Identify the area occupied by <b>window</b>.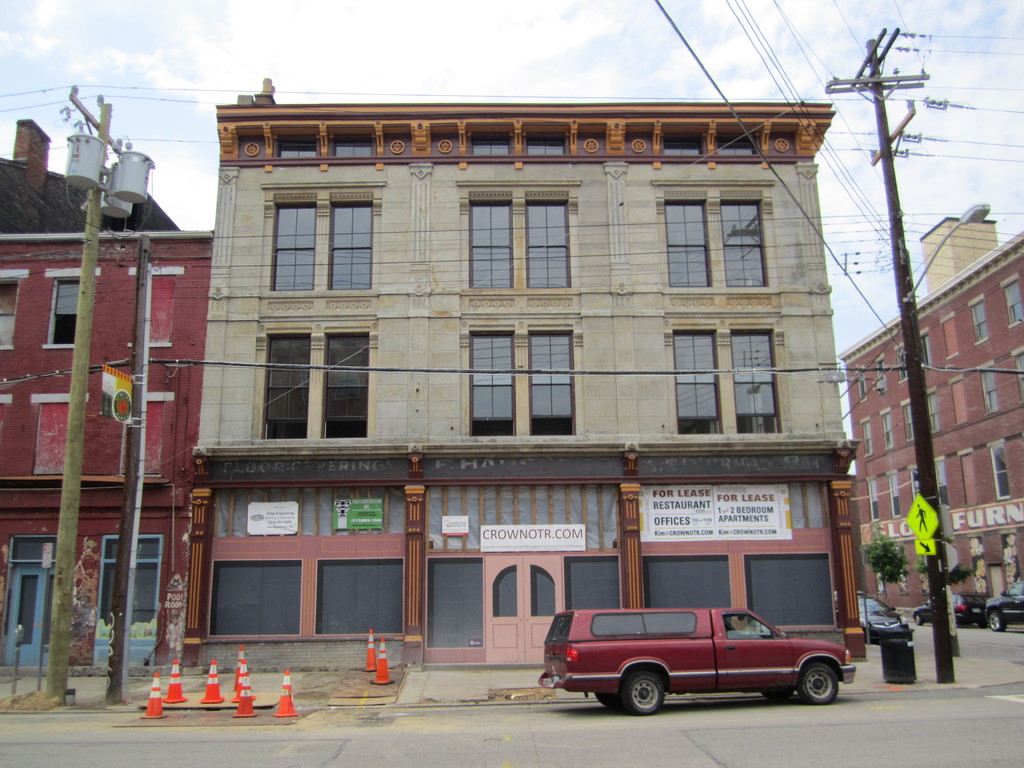
Area: x1=32 y1=396 x2=72 y2=478.
